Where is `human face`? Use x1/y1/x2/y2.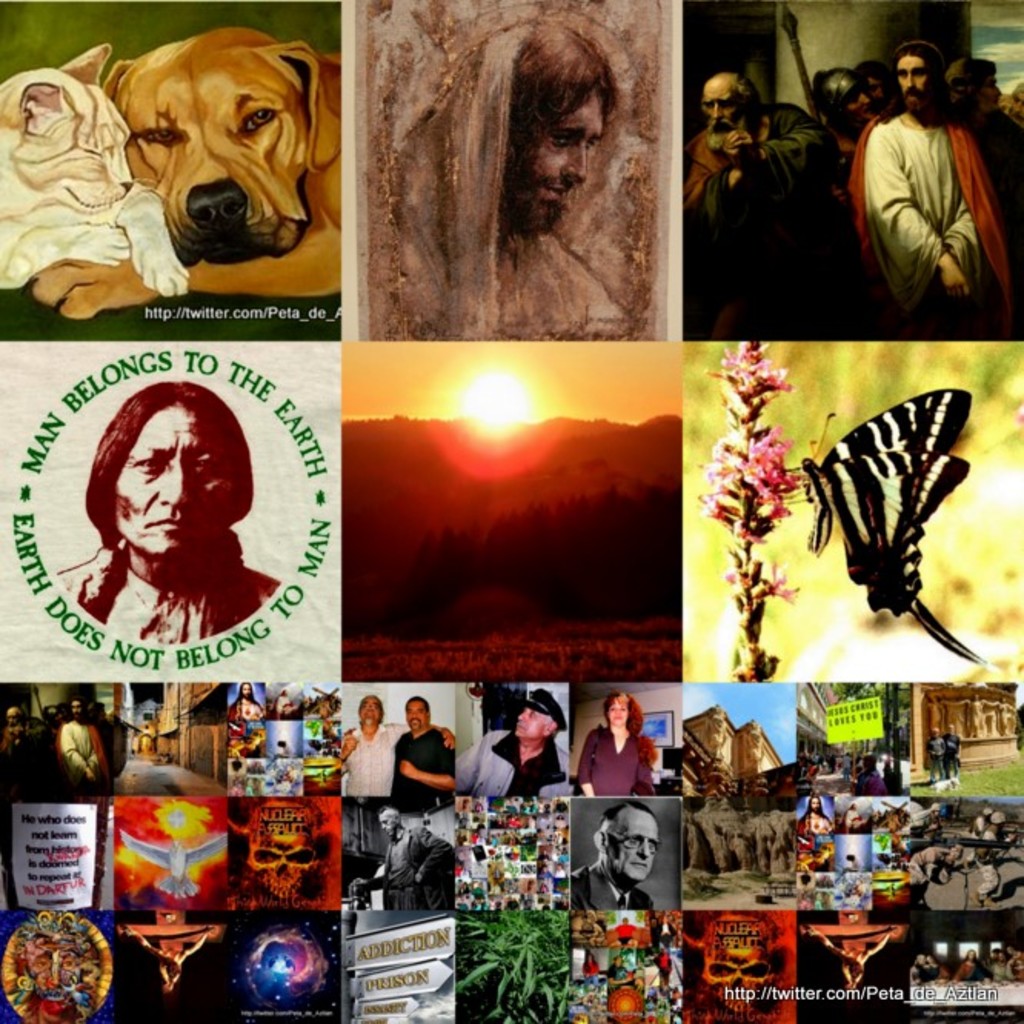
850/86/875/121.
